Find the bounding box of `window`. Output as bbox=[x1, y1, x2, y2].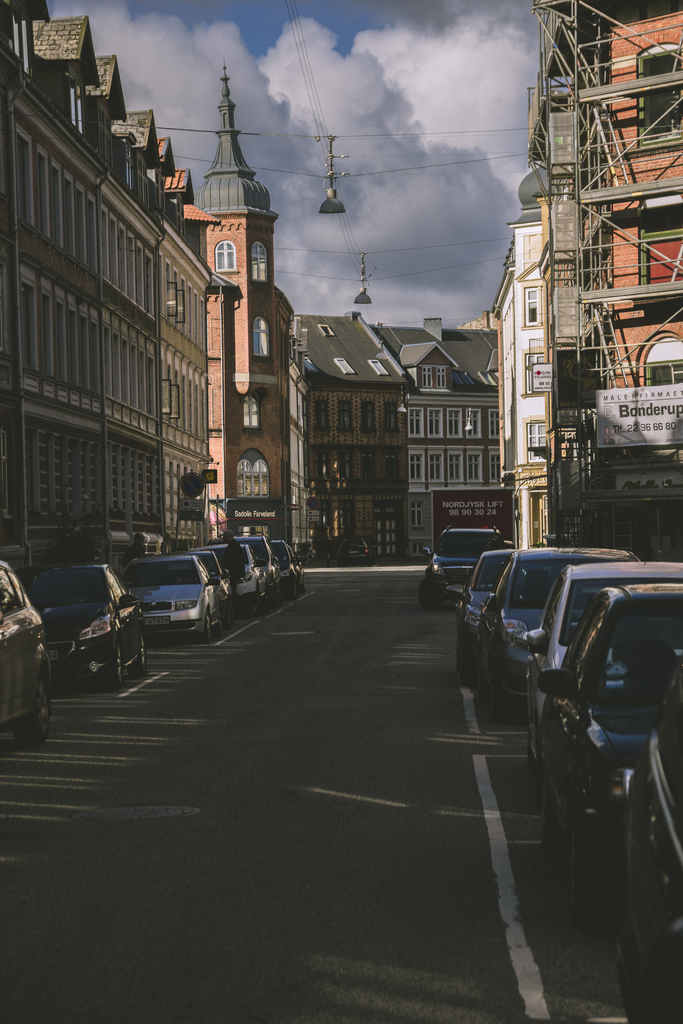
bbox=[241, 391, 258, 428].
